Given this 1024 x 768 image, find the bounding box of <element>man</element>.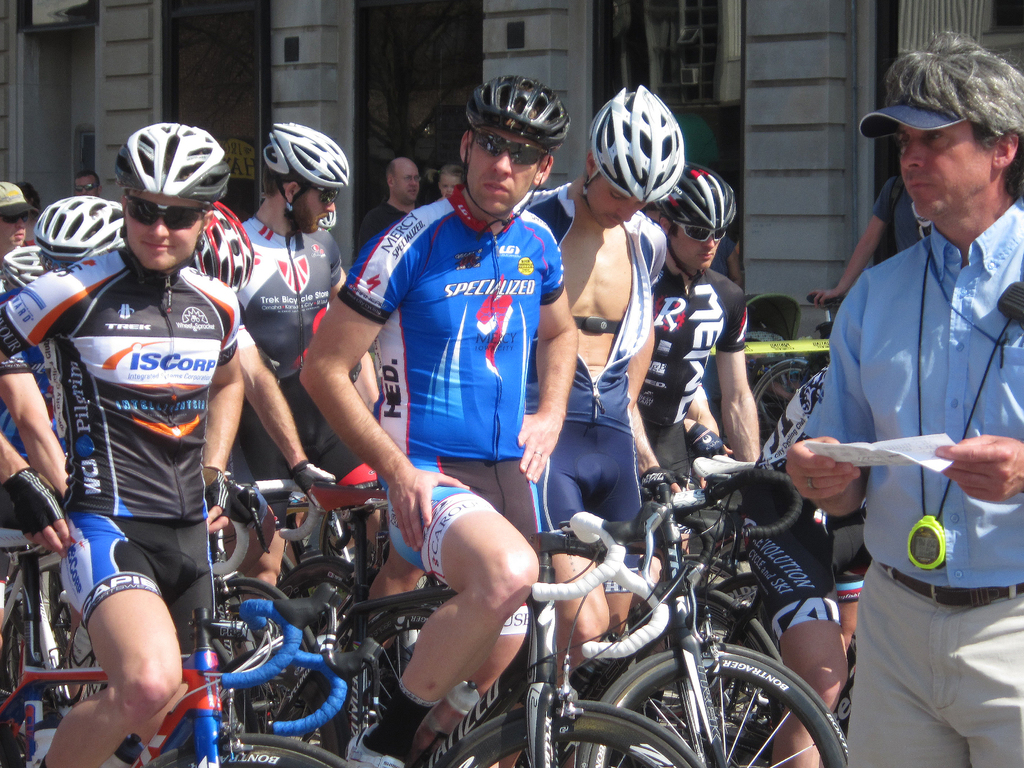
rect(813, 179, 937, 308).
